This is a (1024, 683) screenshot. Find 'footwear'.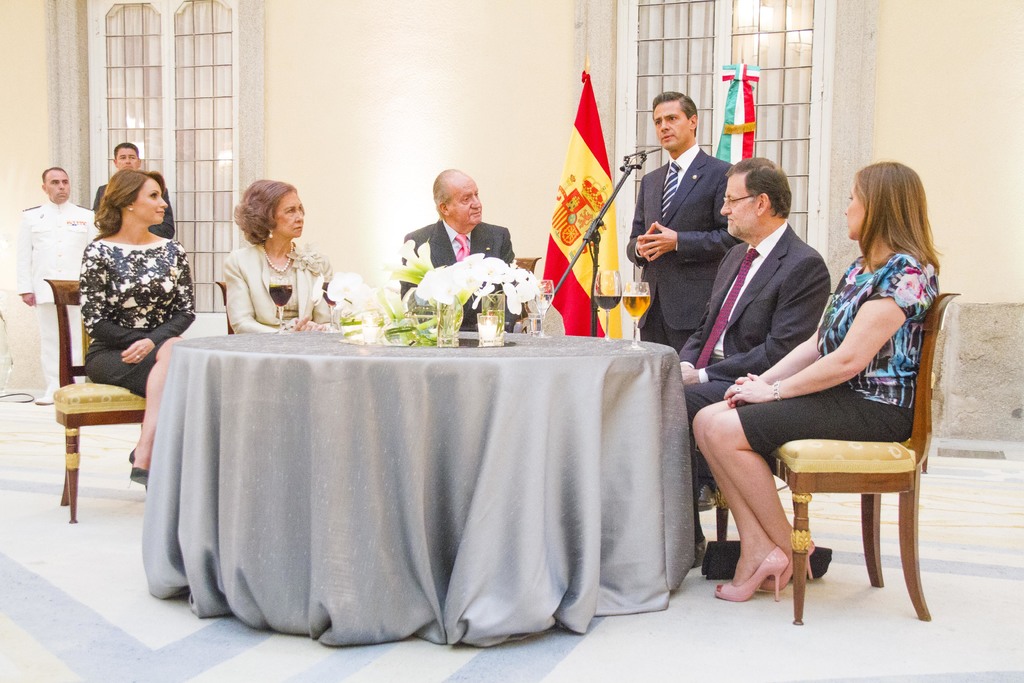
Bounding box: Rect(126, 448, 135, 465).
